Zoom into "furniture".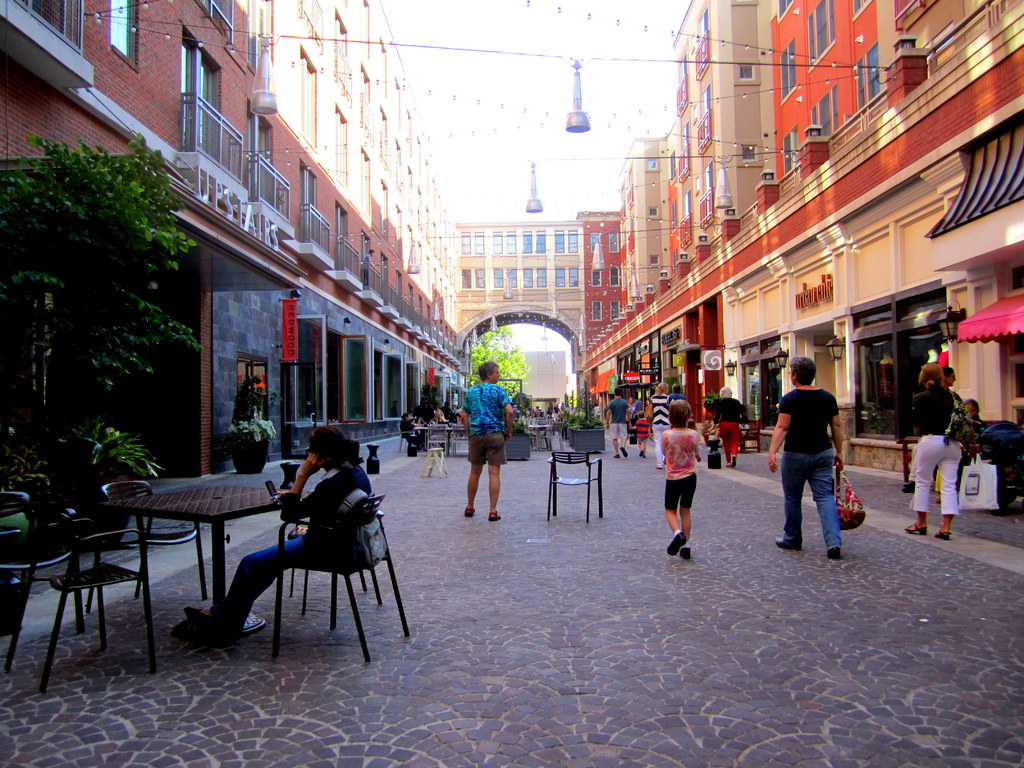
Zoom target: (x1=0, y1=489, x2=84, y2=636).
